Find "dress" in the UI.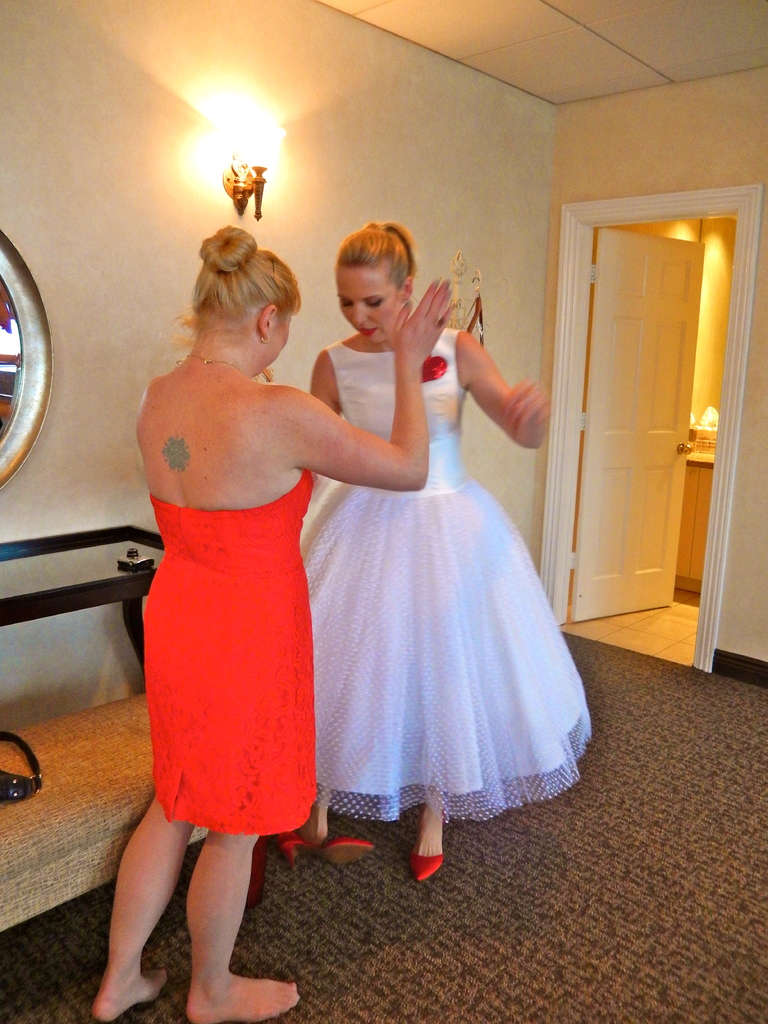
UI element at [left=296, top=326, right=597, bottom=817].
